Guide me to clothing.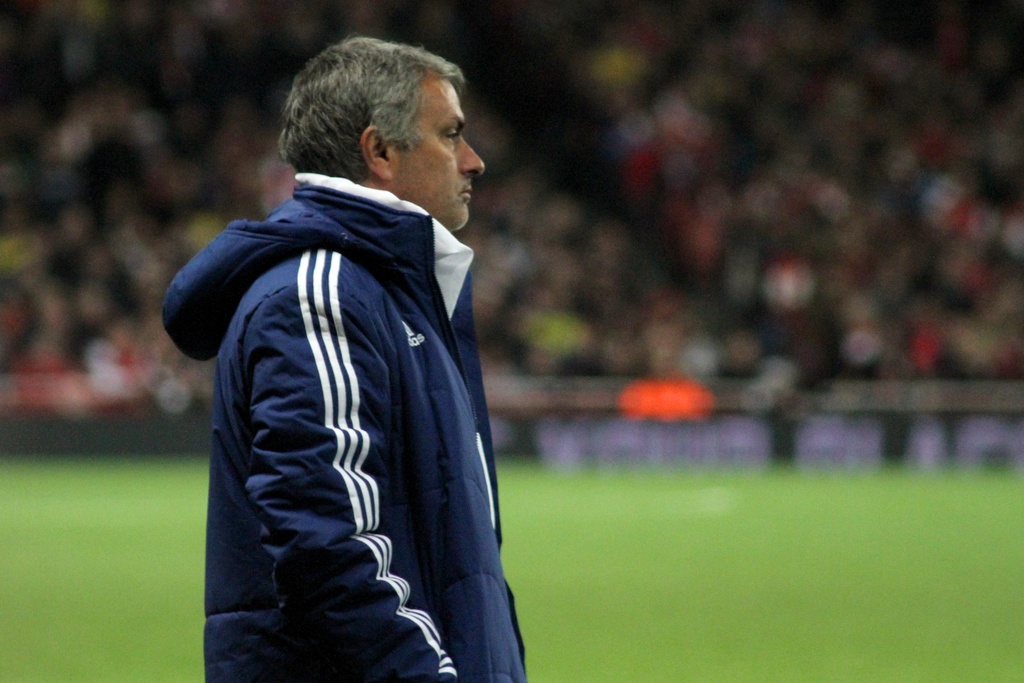
Guidance: (166,116,527,675).
